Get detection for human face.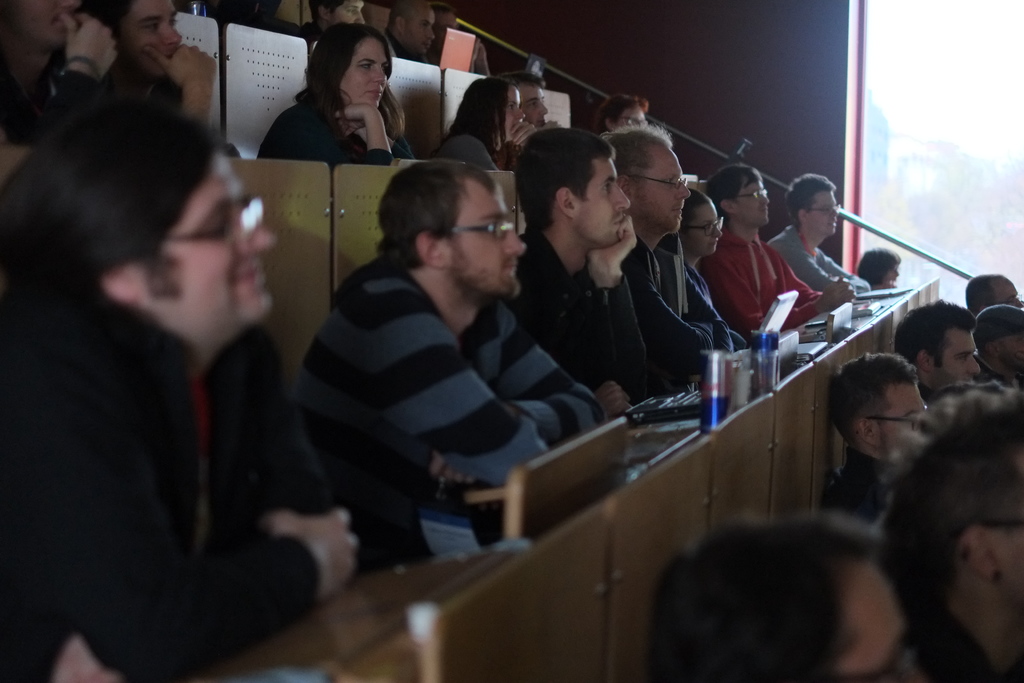
Detection: 343 34 388 118.
